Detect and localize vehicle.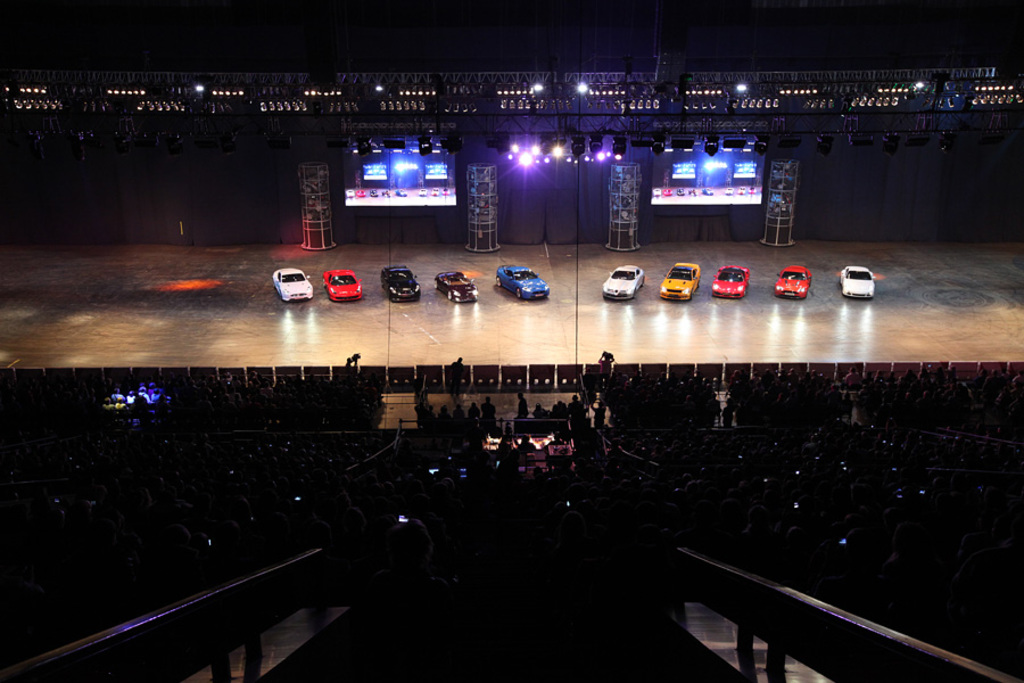
Localized at x1=496 y1=262 x2=546 y2=295.
